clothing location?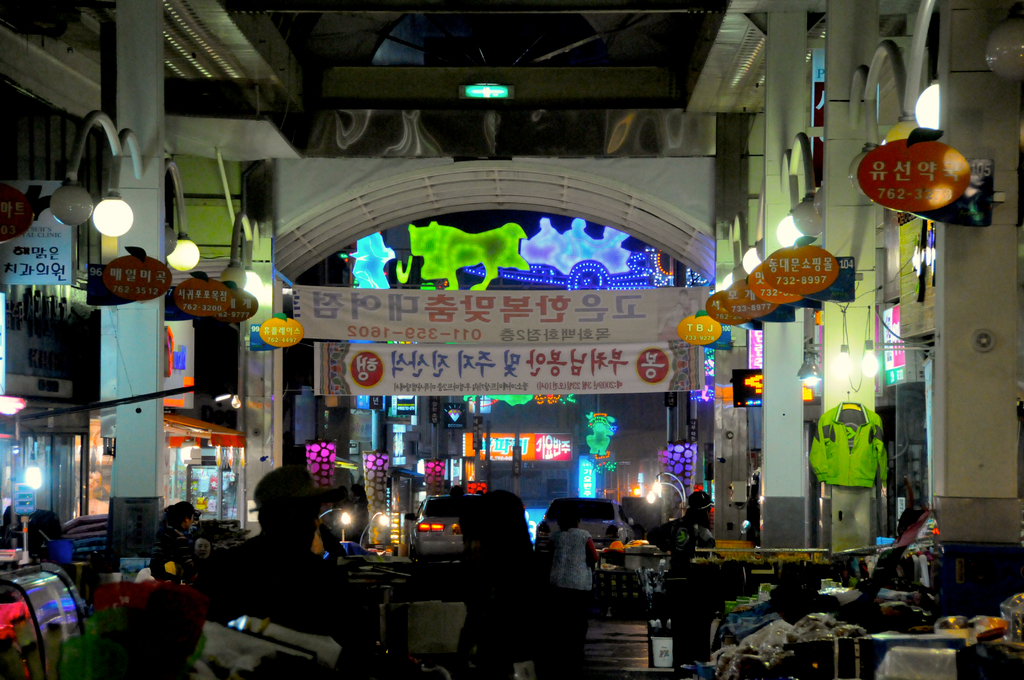
<box>178,538,383,656</box>
